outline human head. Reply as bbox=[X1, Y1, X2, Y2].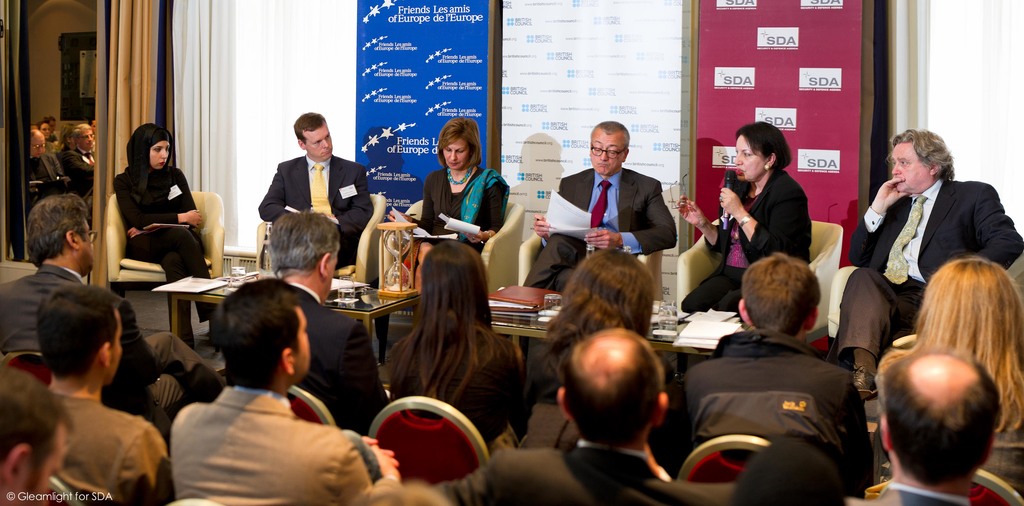
bbox=[558, 326, 668, 449].
